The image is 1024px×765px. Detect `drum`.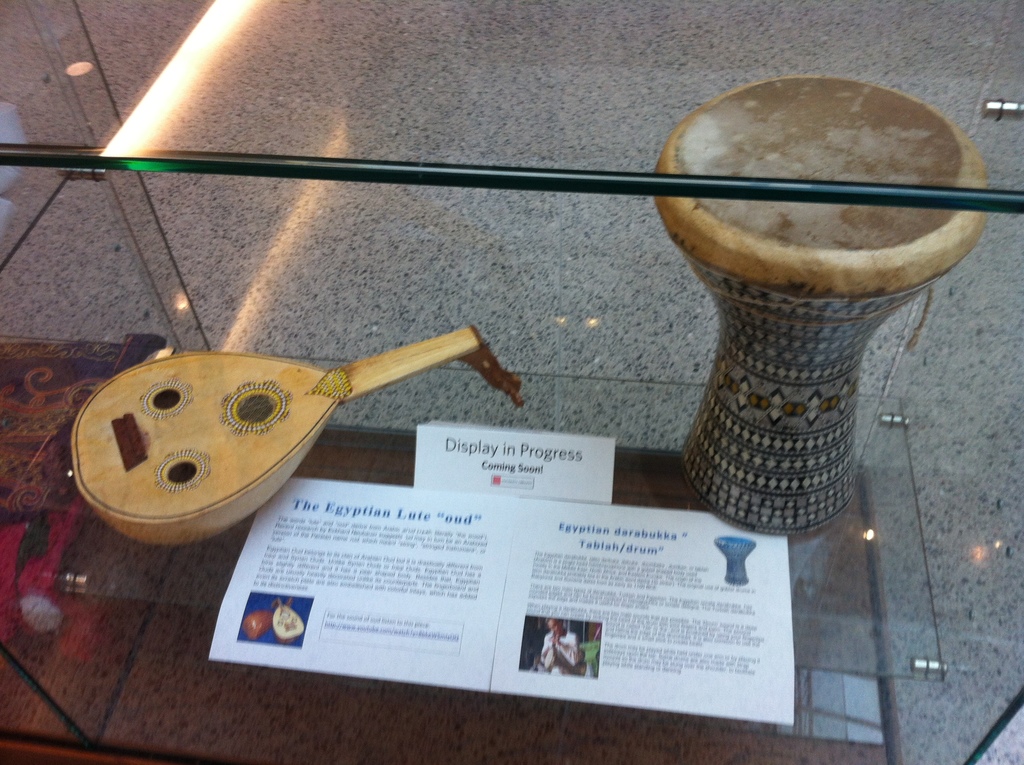
Detection: crop(647, 74, 992, 532).
